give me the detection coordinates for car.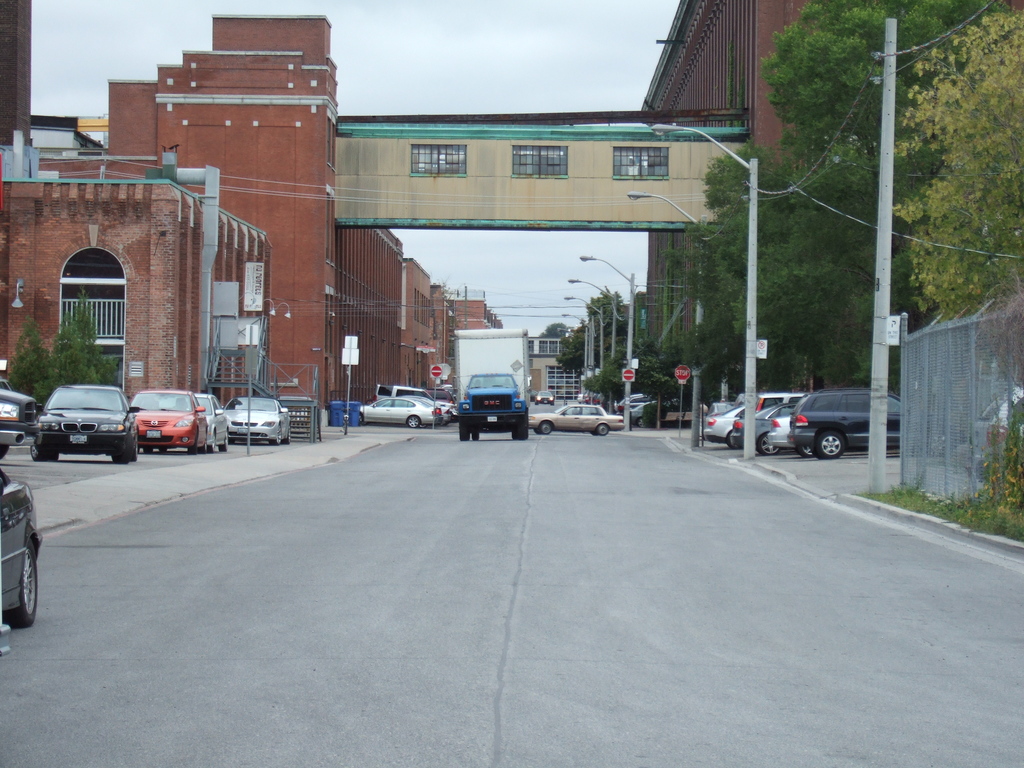
region(9, 386, 130, 470).
